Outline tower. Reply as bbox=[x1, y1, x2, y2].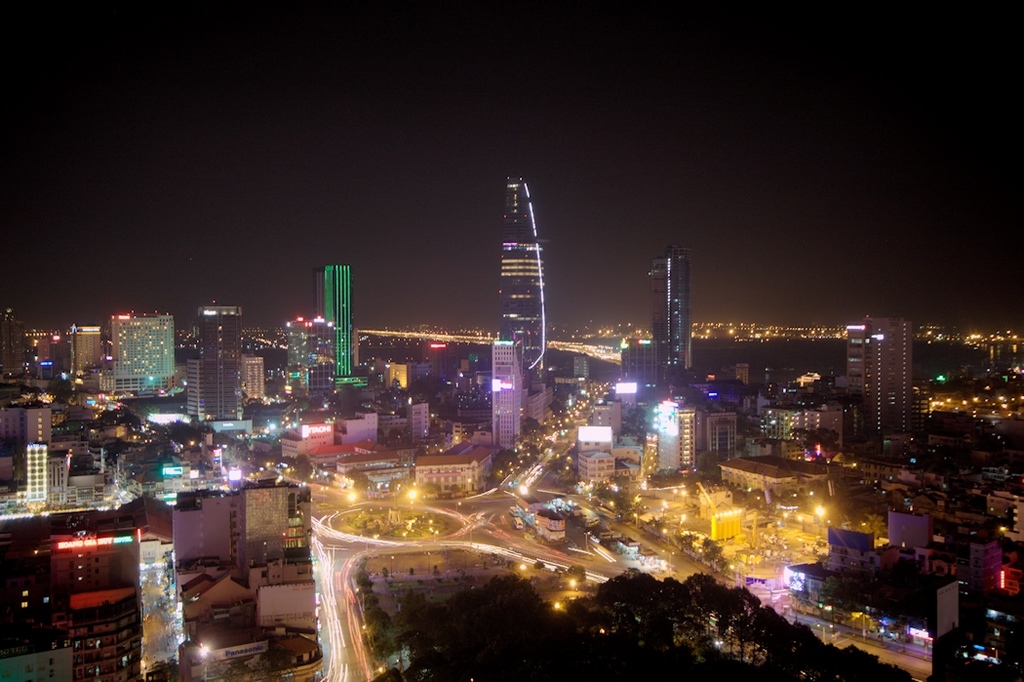
bbox=[473, 164, 577, 378].
